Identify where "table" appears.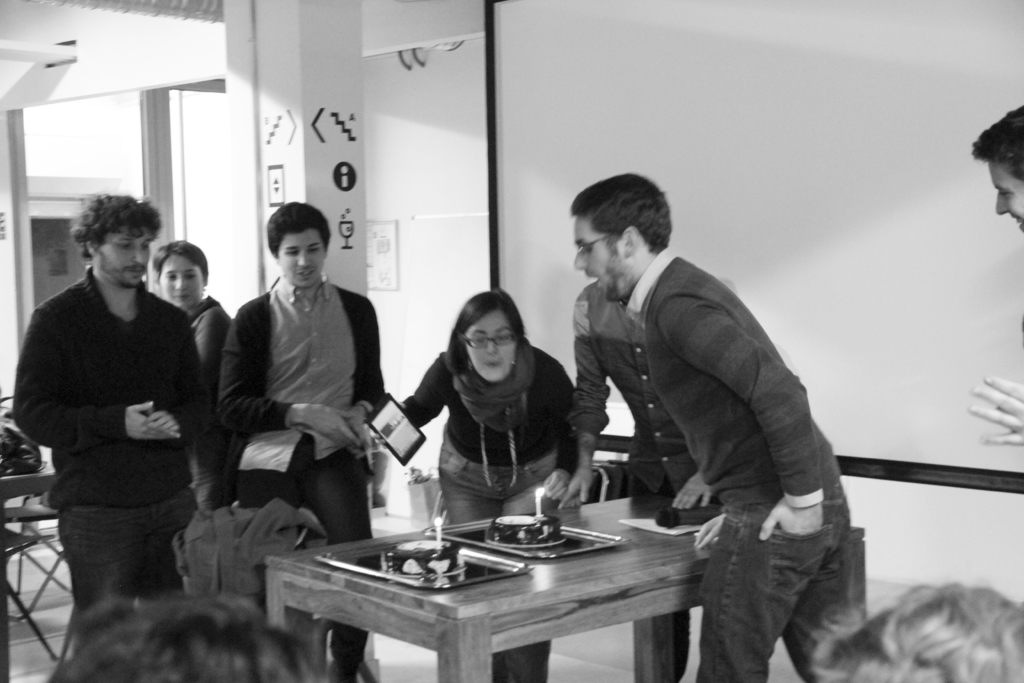
Appears at [253,477,886,682].
